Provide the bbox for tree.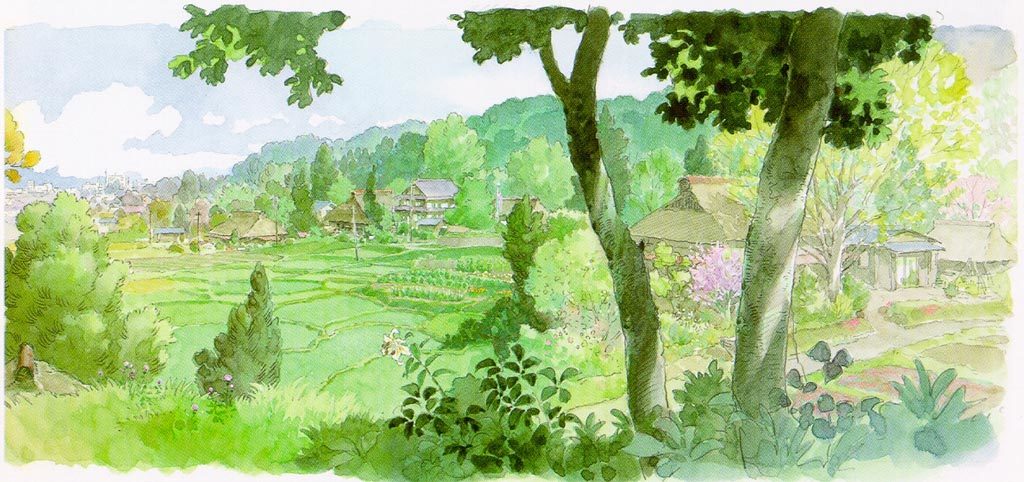
bbox=(0, 194, 172, 391).
